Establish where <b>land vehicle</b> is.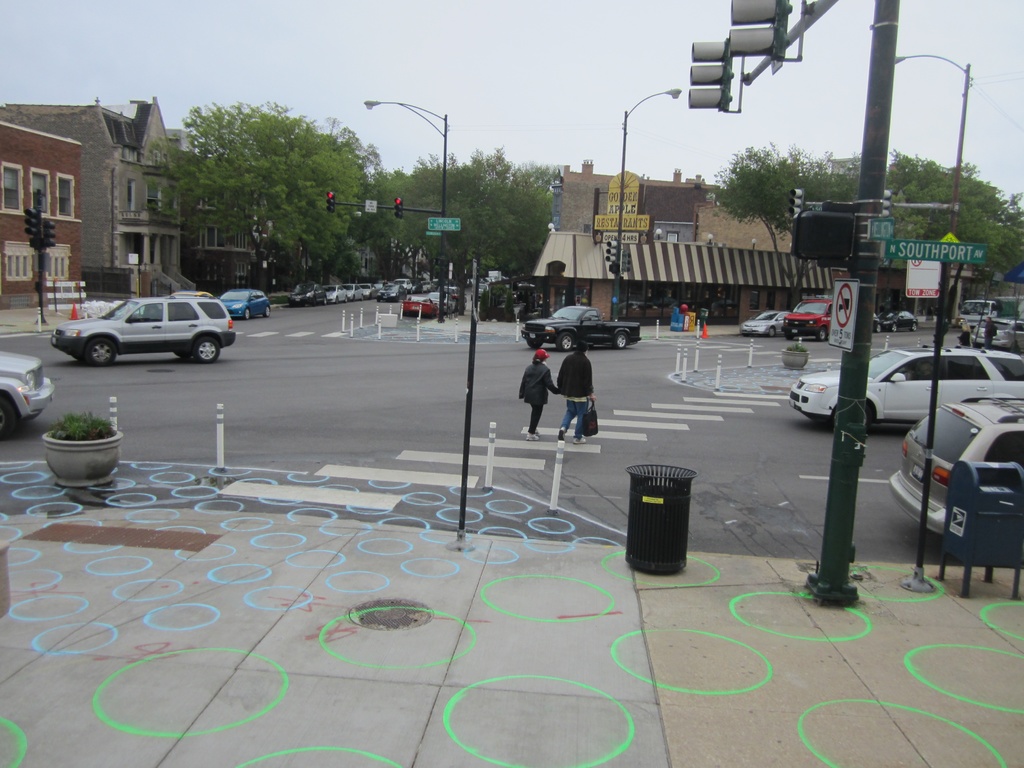
Established at box=[339, 280, 362, 301].
